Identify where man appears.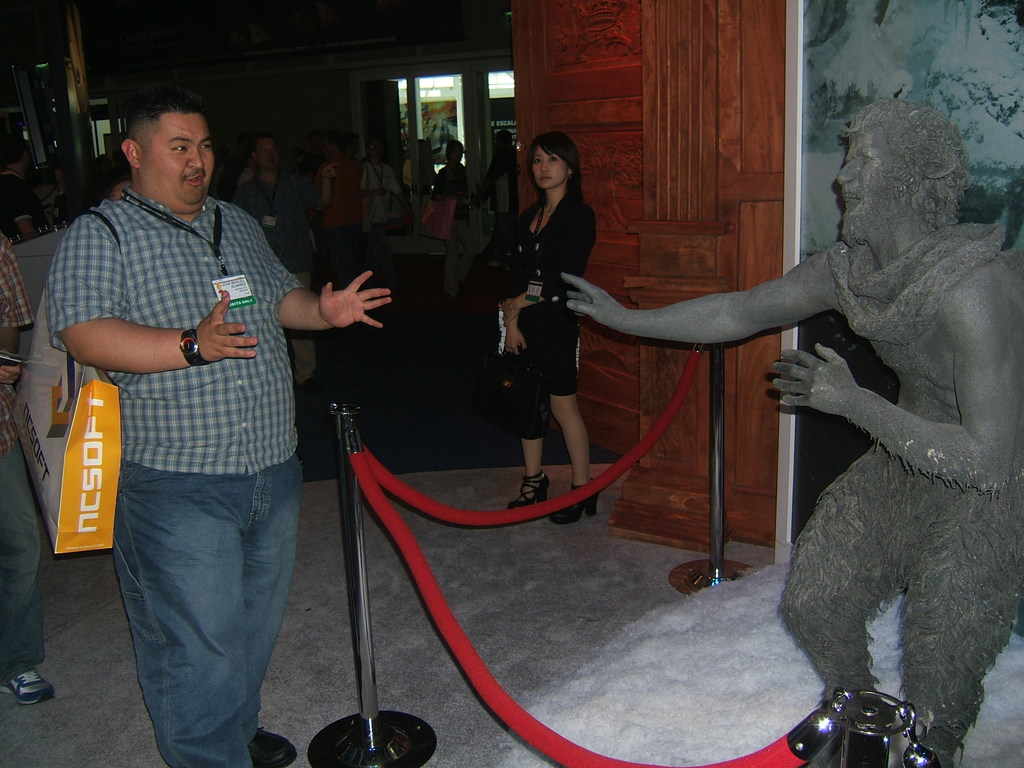
Appears at rect(0, 243, 35, 714).
